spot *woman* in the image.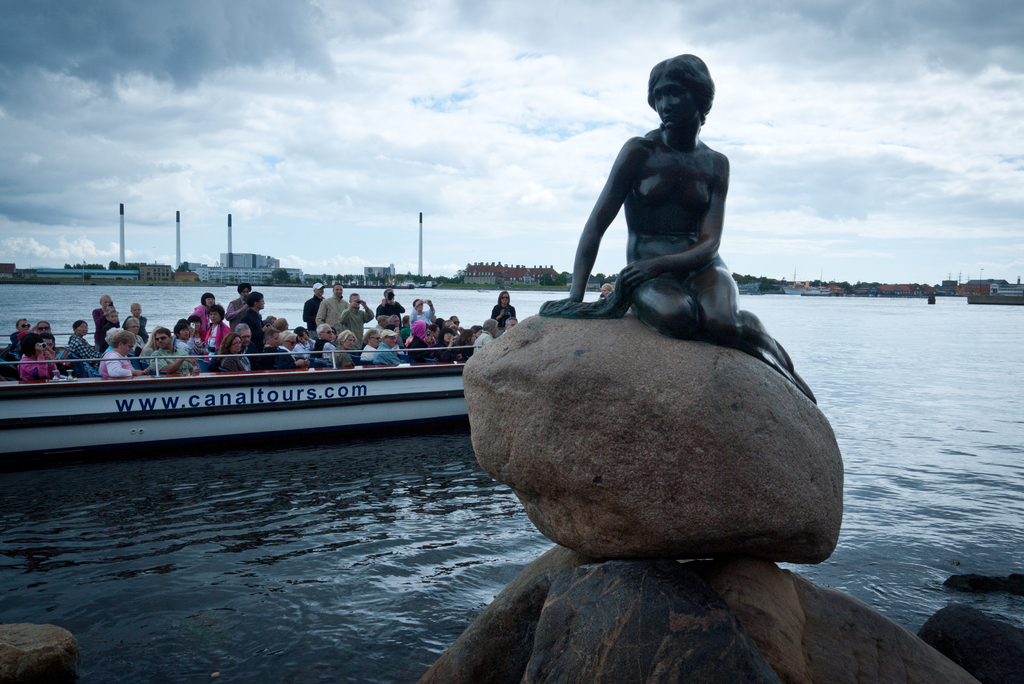
*woman* found at select_region(435, 329, 462, 364).
